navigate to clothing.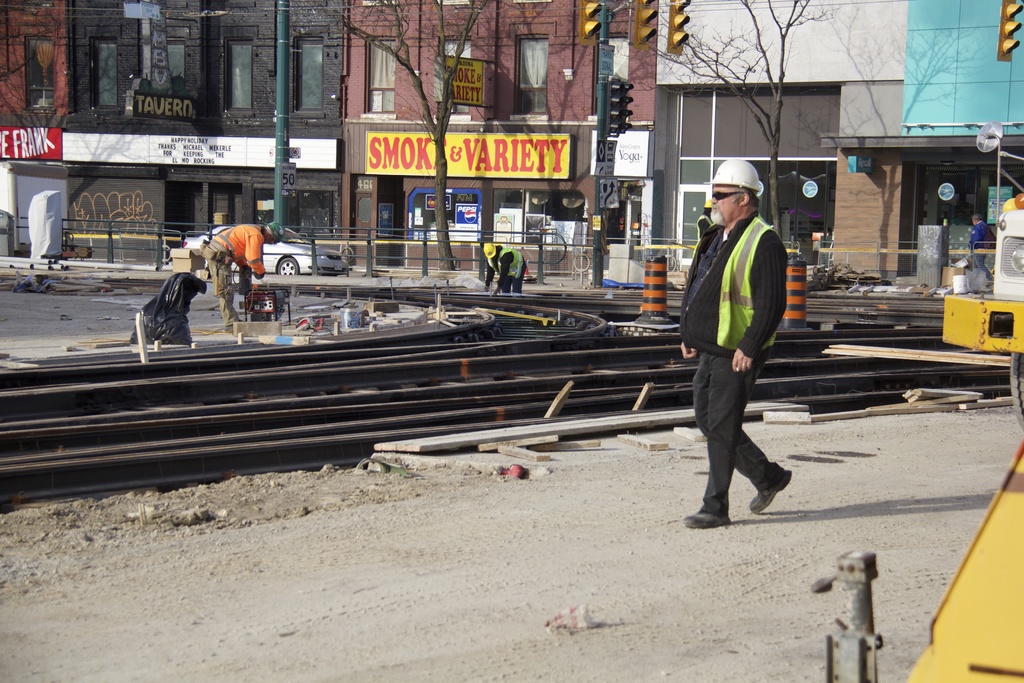
Navigation target: select_region(682, 169, 796, 500).
